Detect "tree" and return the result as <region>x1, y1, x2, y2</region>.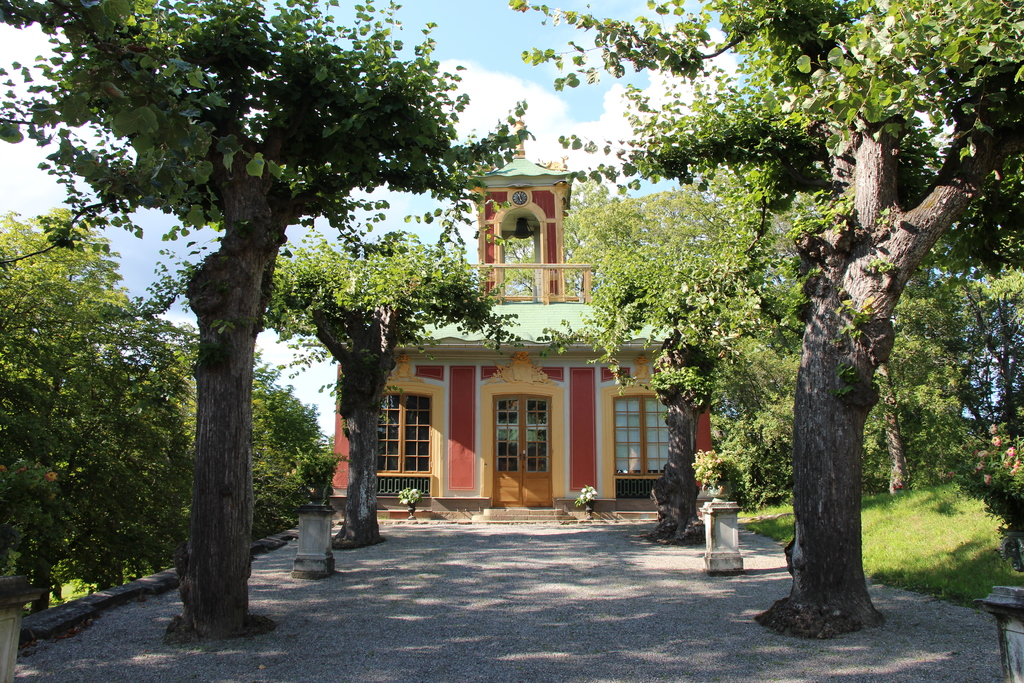
<region>943, 267, 1023, 552</region>.
